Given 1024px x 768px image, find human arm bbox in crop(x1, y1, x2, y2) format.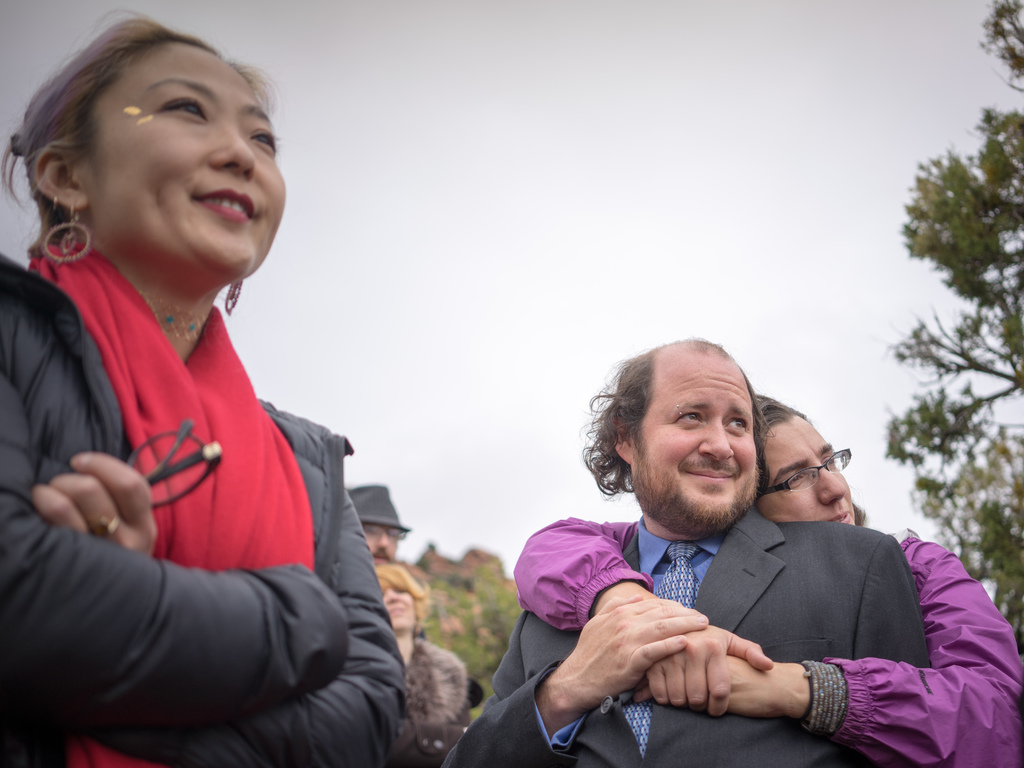
crop(451, 602, 709, 765).
